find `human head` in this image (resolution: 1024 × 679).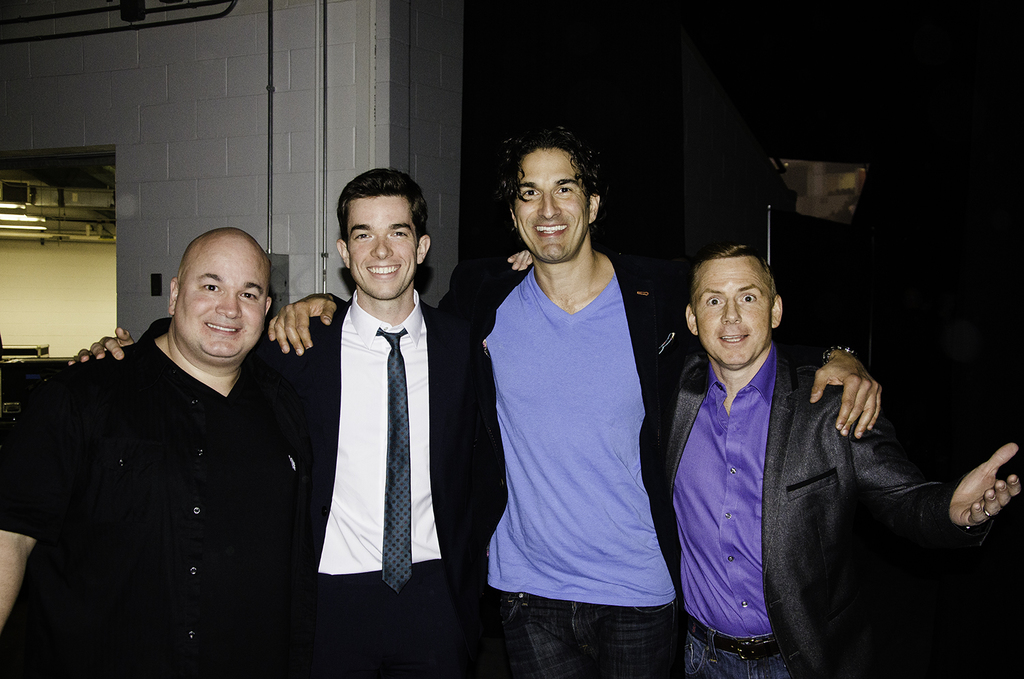
(681, 244, 784, 366).
